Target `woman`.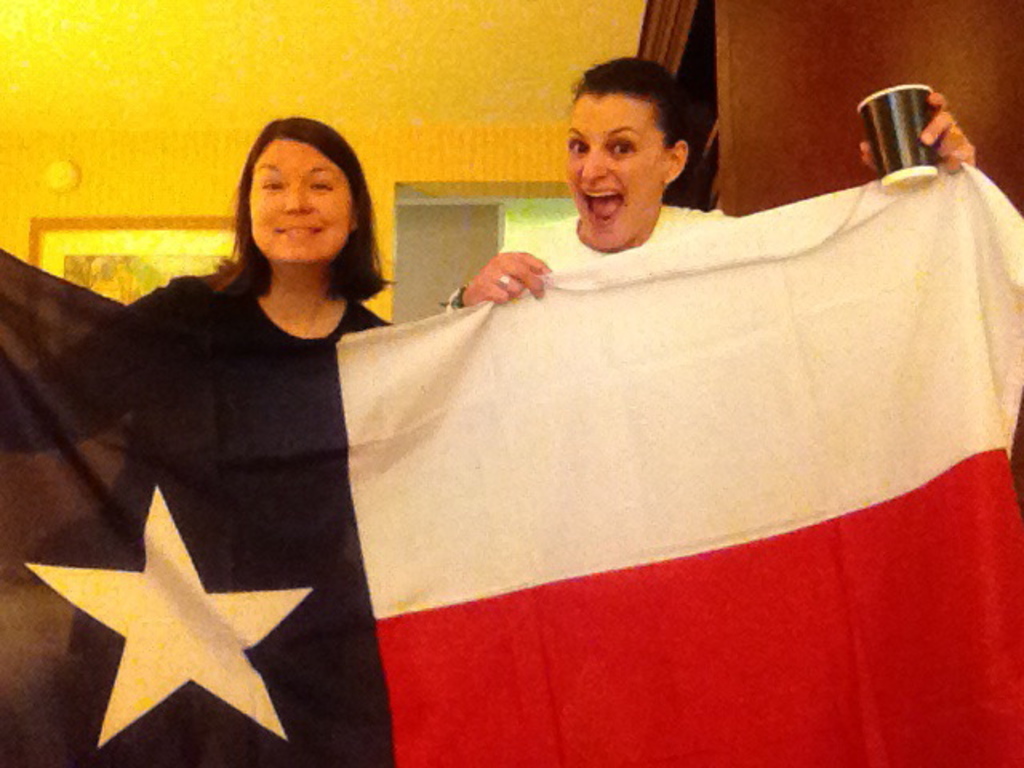
Target region: left=64, top=114, right=410, bottom=690.
